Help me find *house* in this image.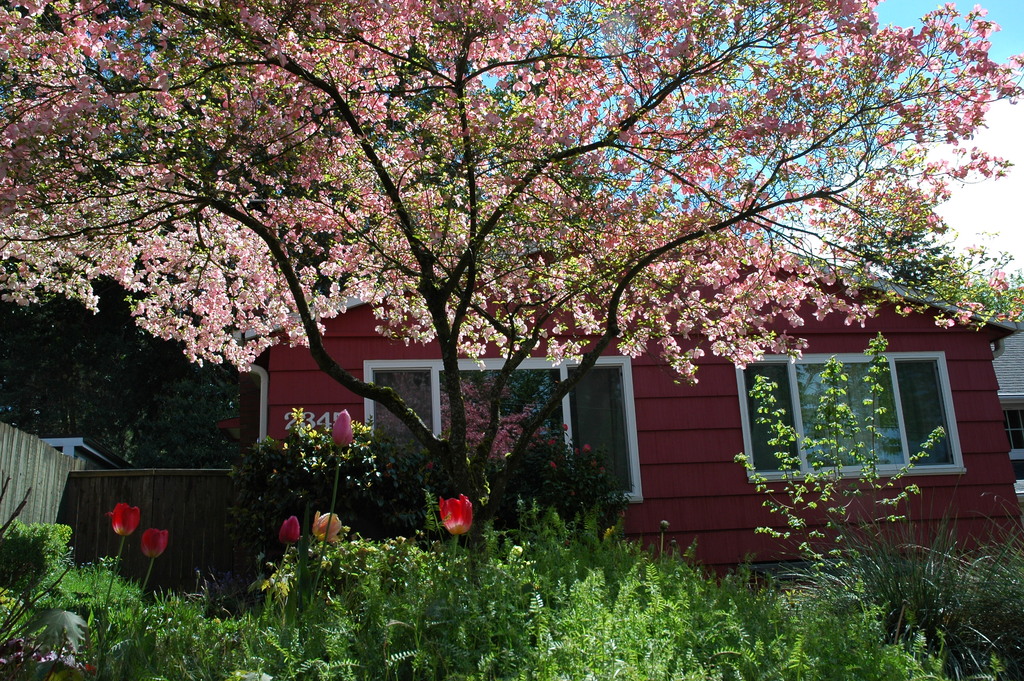
Found it: select_region(236, 203, 1020, 578).
